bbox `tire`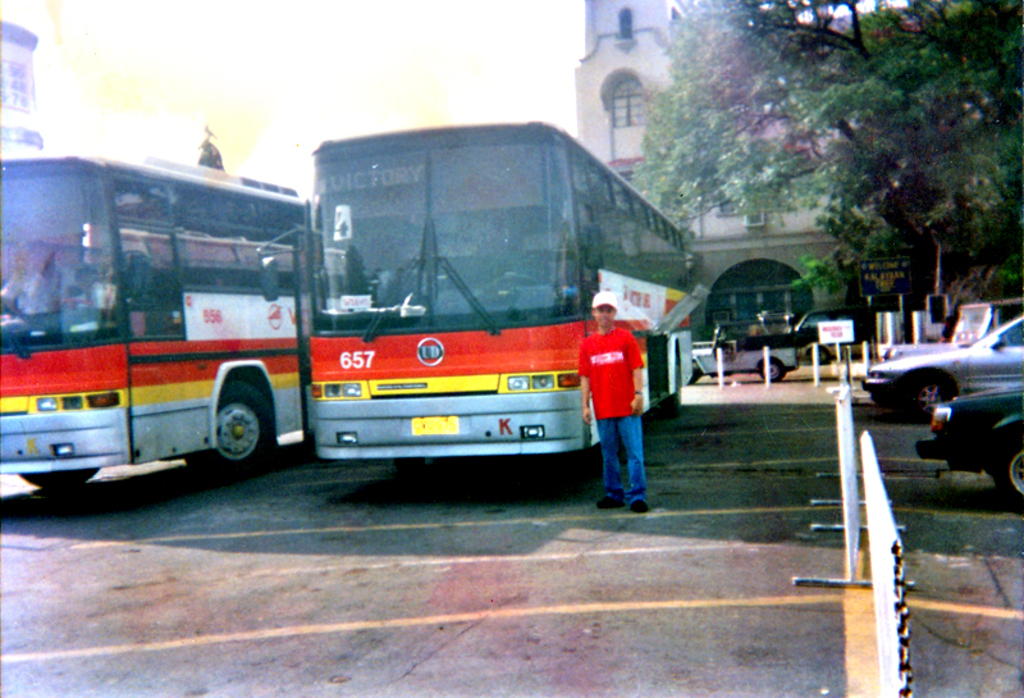
bbox(906, 378, 959, 415)
